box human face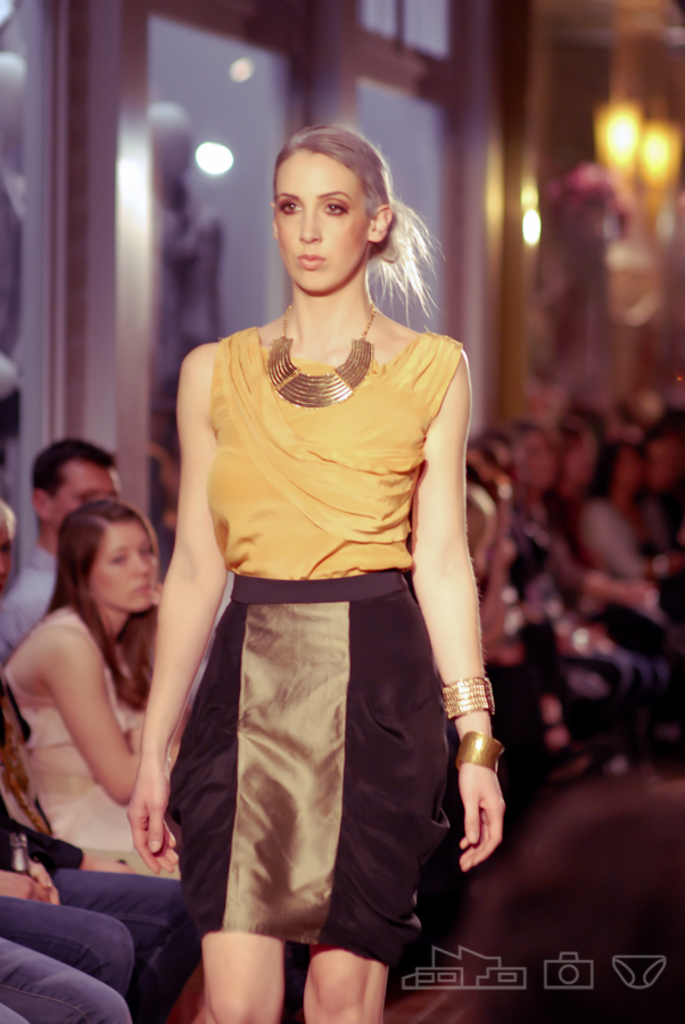
[left=562, top=428, right=593, bottom=486]
